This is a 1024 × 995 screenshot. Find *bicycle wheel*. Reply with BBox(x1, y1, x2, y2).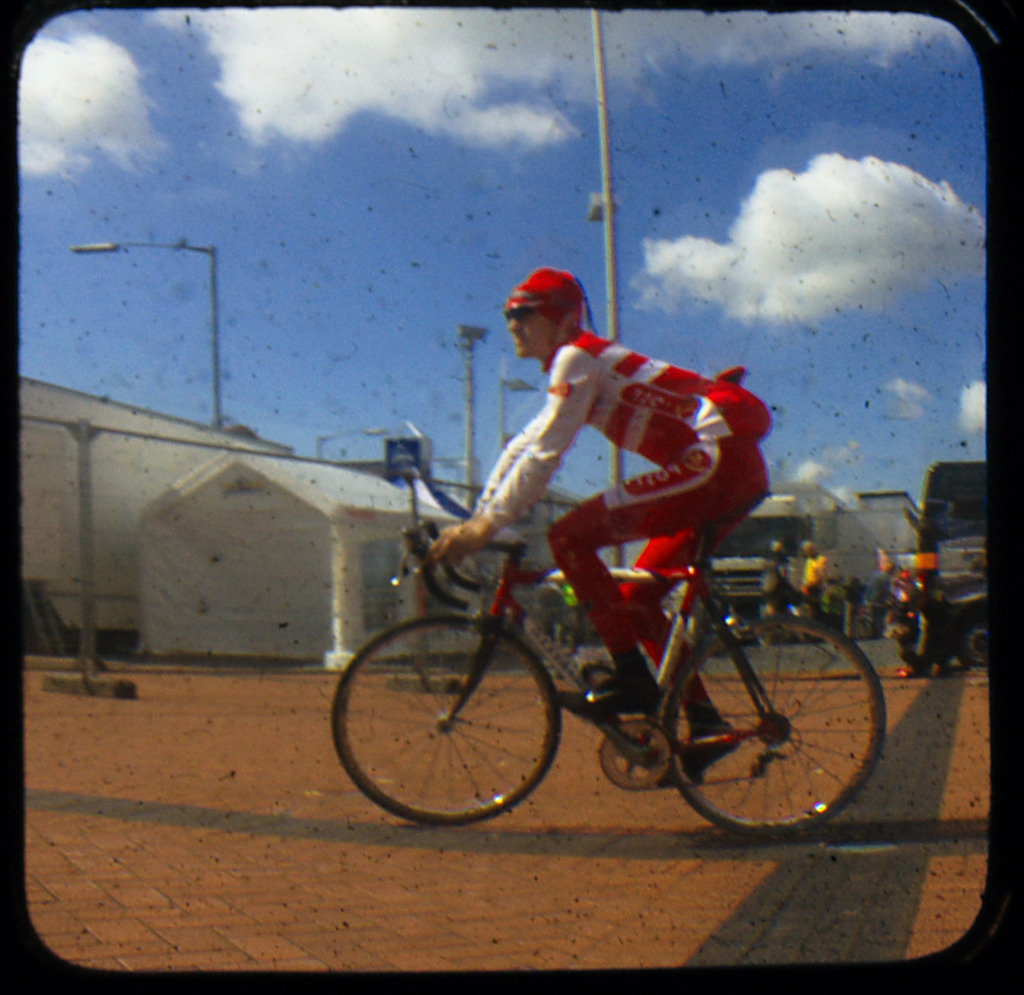
BBox(326, 610, 562, 823).
